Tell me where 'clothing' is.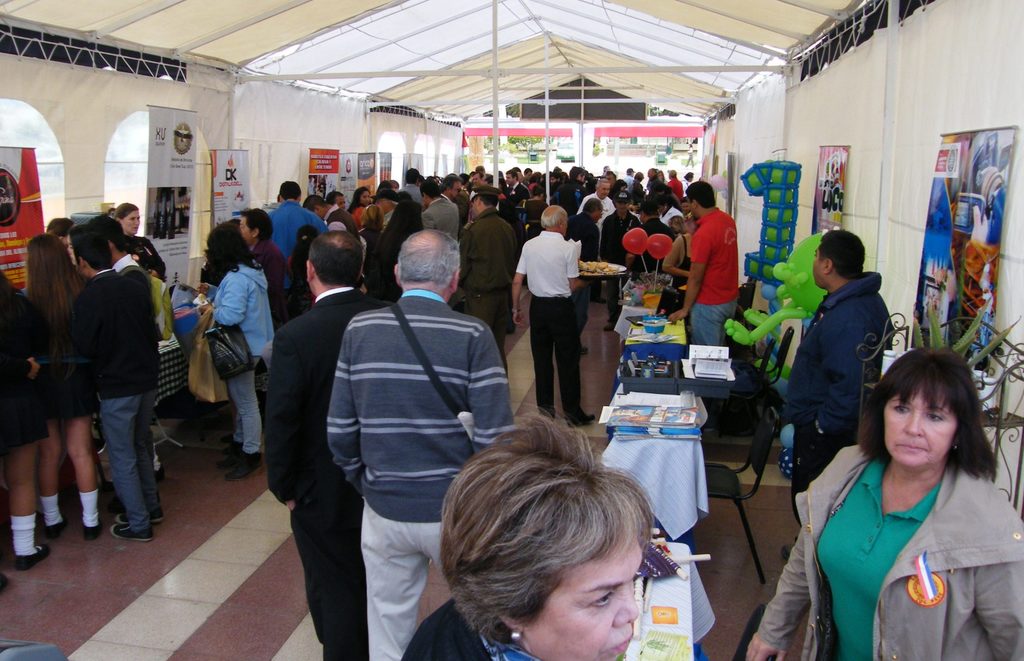
'clothing' is at box(660, 239, 693, 302).
